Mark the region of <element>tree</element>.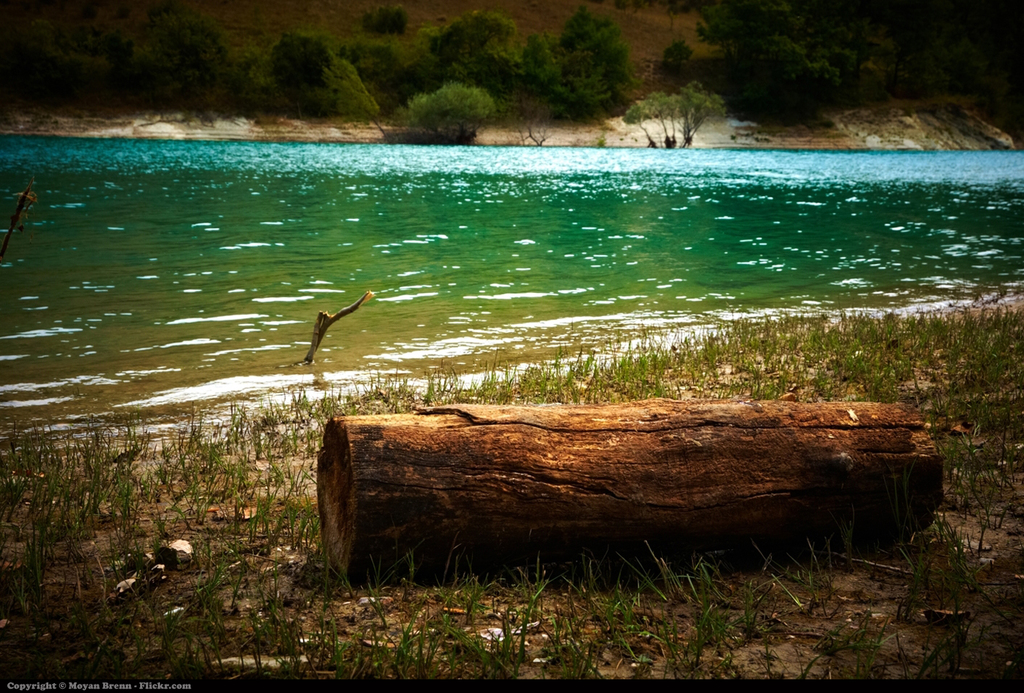
Region: [391, 71, 505, 145].
